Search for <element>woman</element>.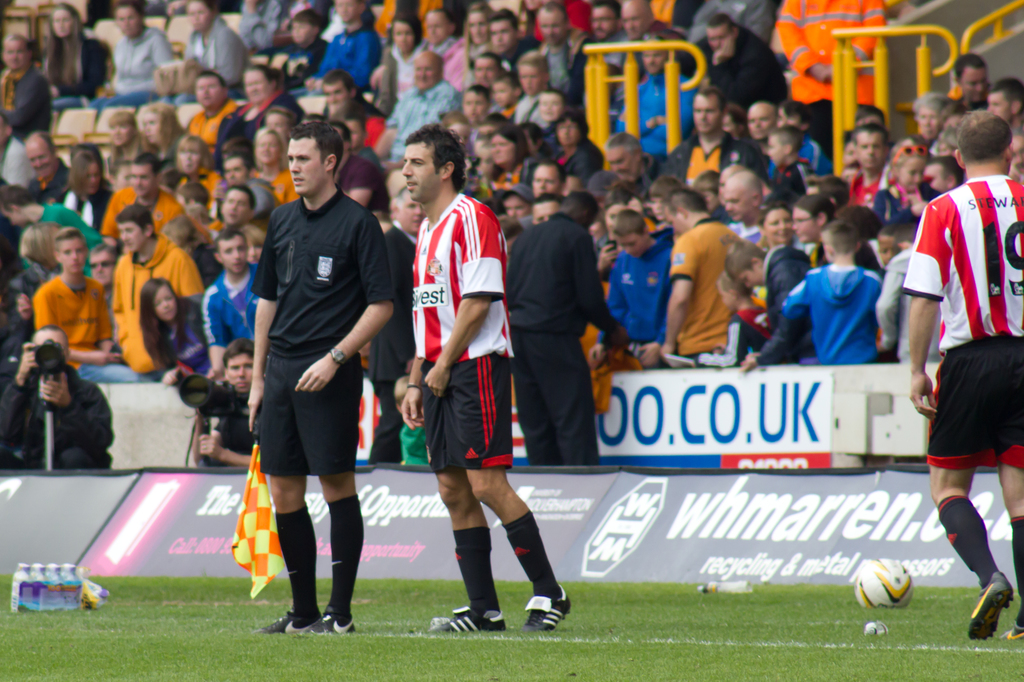
Found at <region>42, 3, 112, 100</region>.
